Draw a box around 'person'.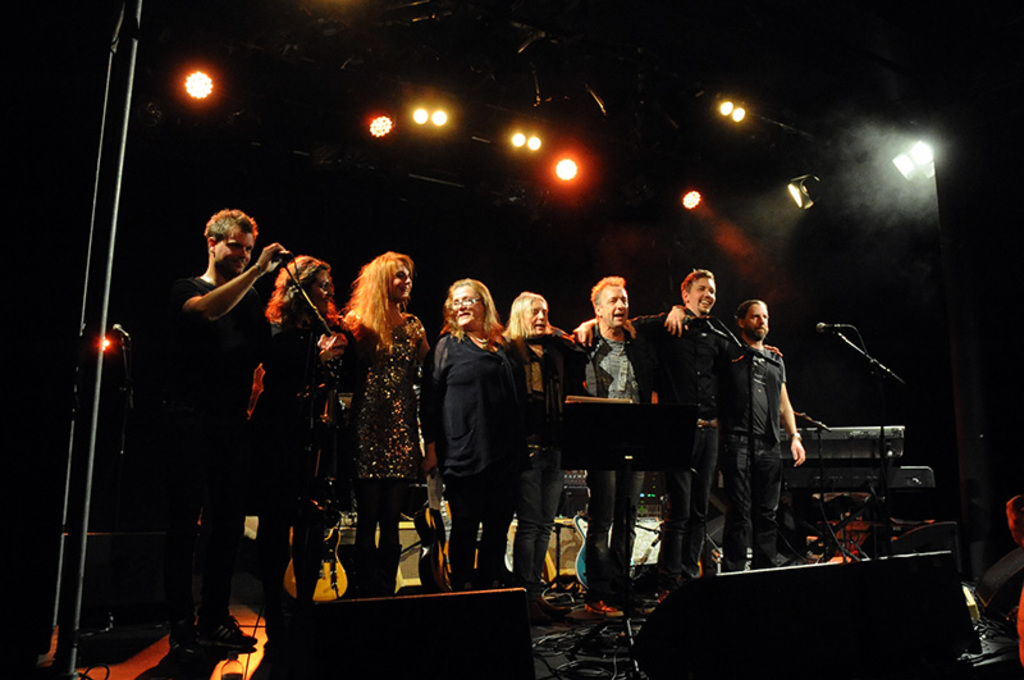
<region>1006, 494, 1023, 672</region>.
